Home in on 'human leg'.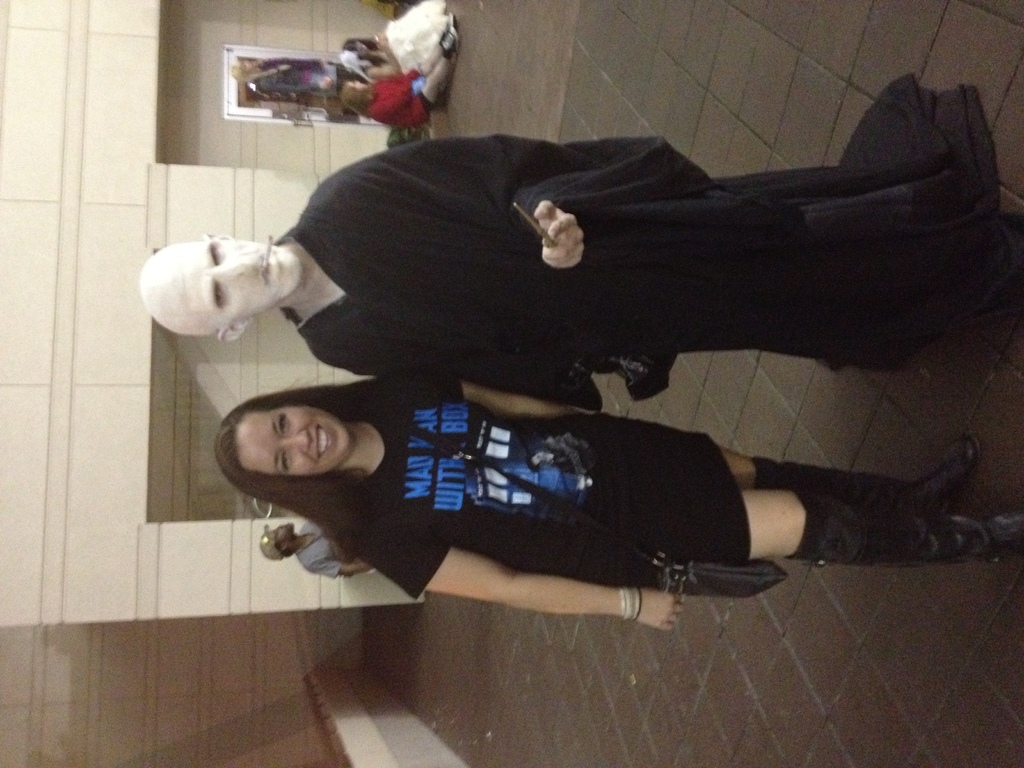
Homed in at rect(423, 26, 461, 108).
